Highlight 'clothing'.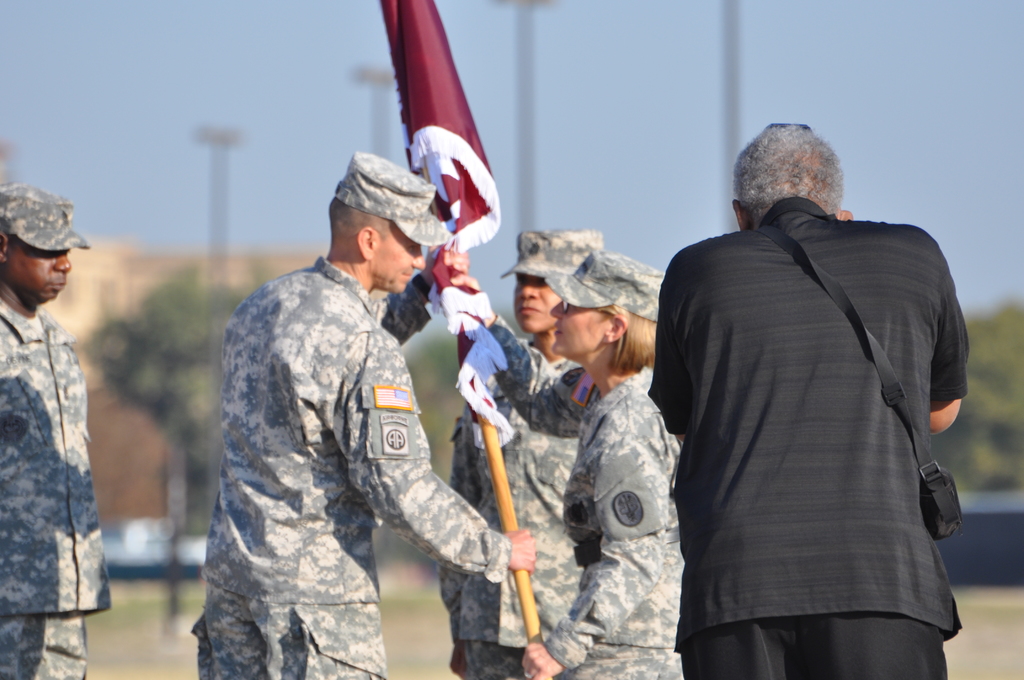
Highlighted region: rect(429, 323, 566, 679).
